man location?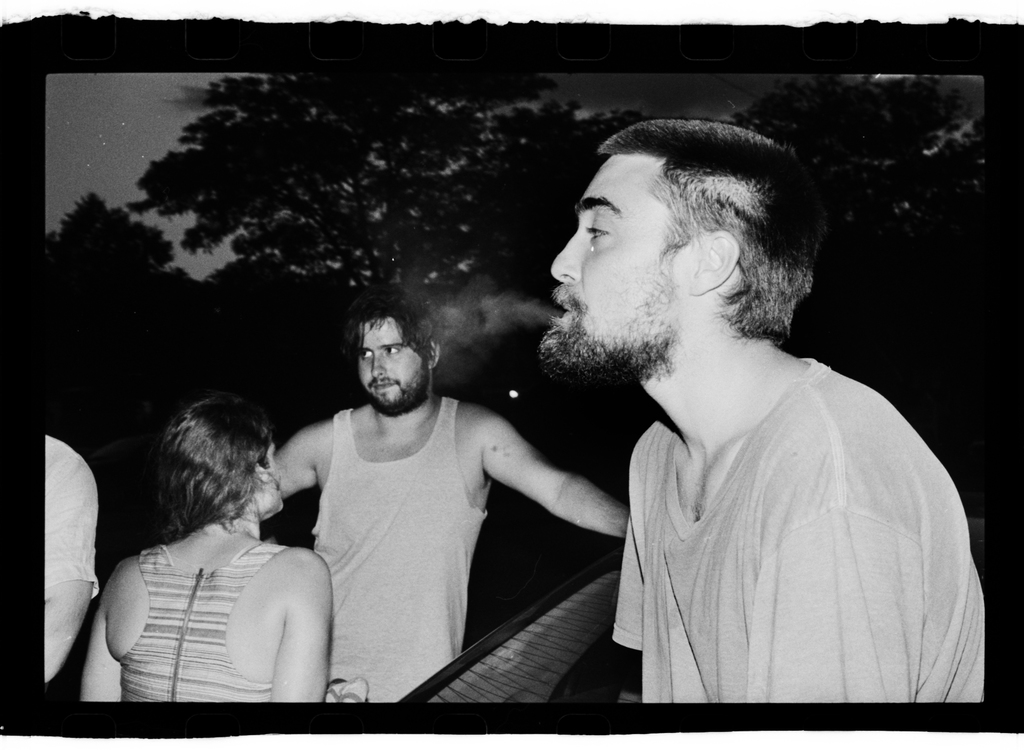
(left=536, top=114, right=986, bottom=703)
